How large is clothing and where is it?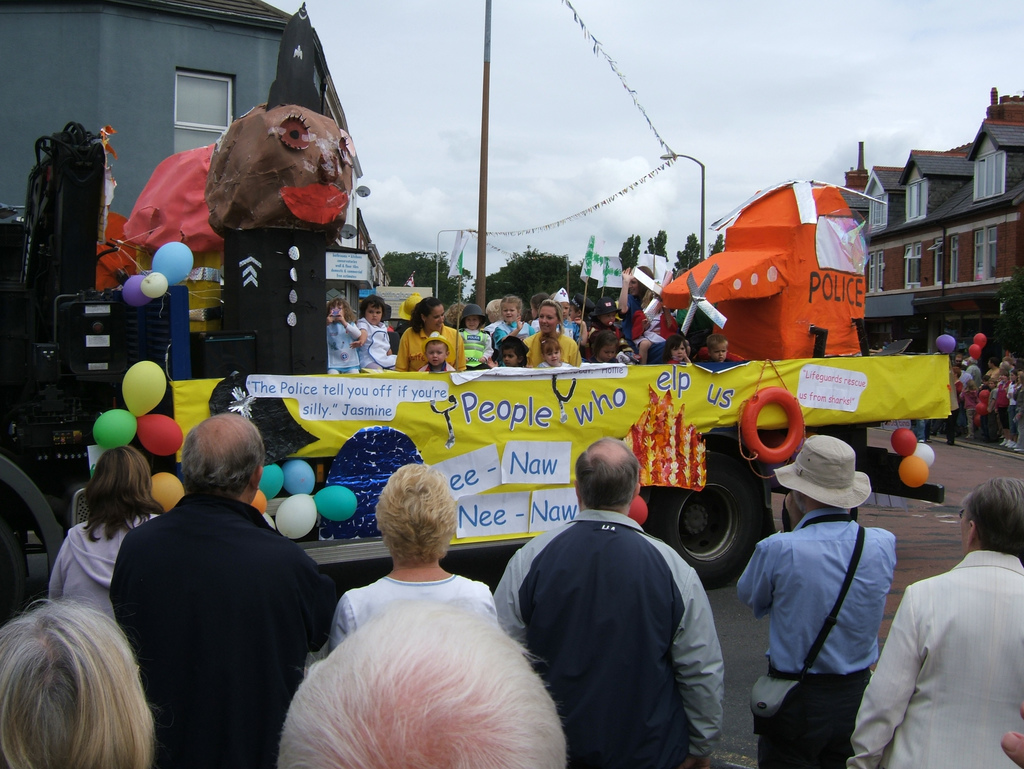
Bounding box: <box>529,323,586,363</box>.
